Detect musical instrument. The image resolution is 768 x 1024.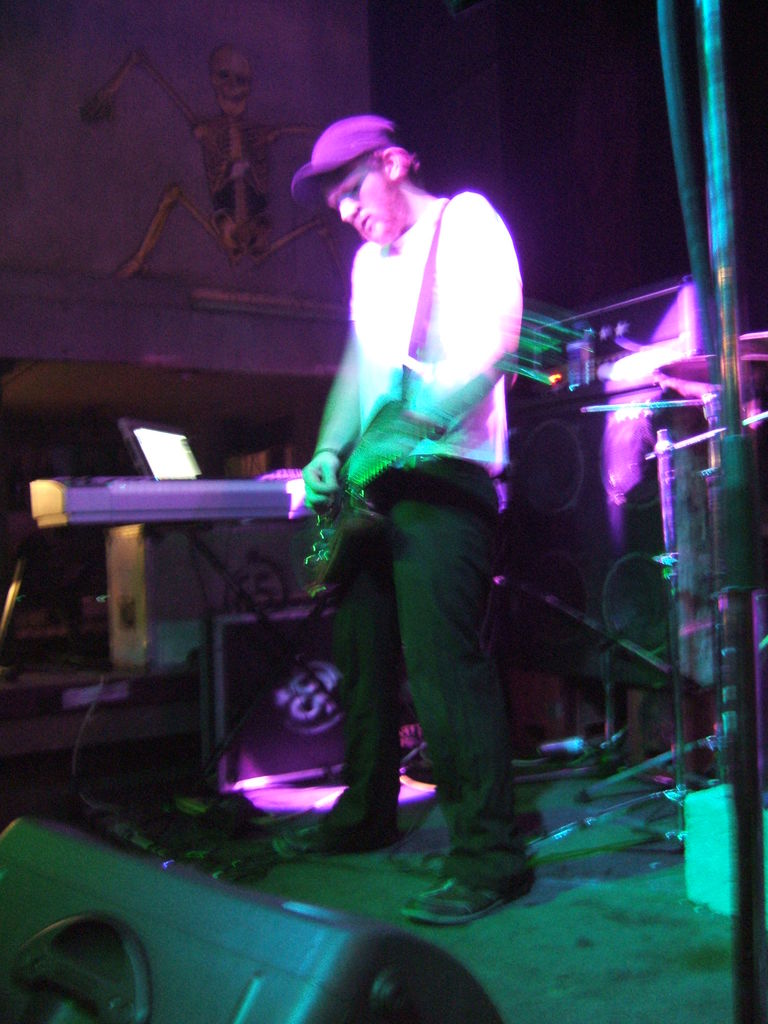
crop(16, 467, 324, 536).
